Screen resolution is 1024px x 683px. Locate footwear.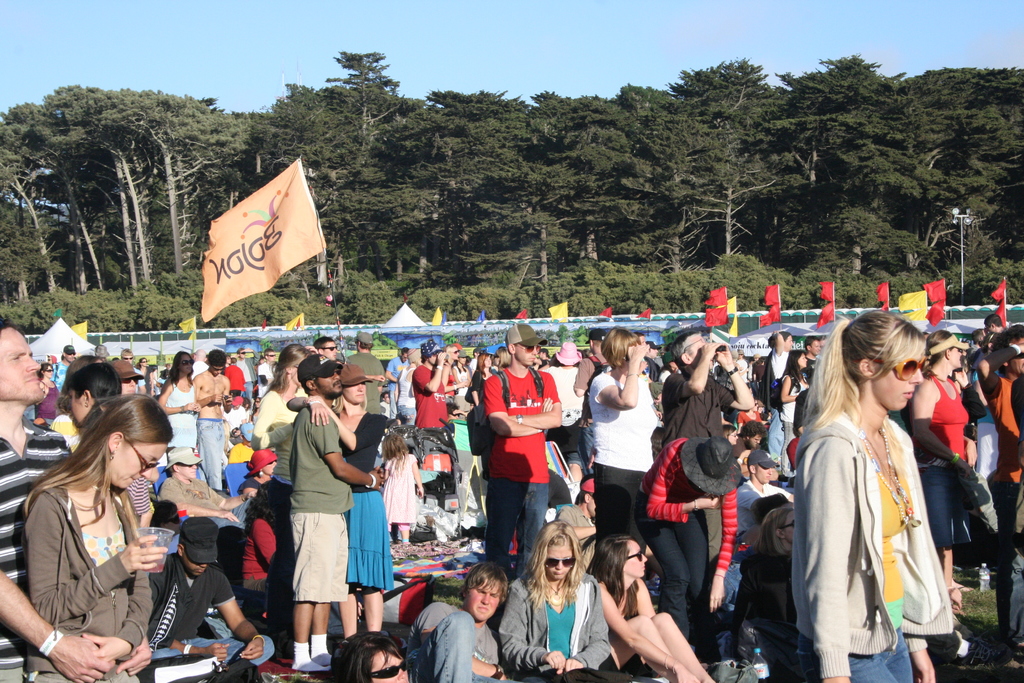
[957,638,1012,663].
